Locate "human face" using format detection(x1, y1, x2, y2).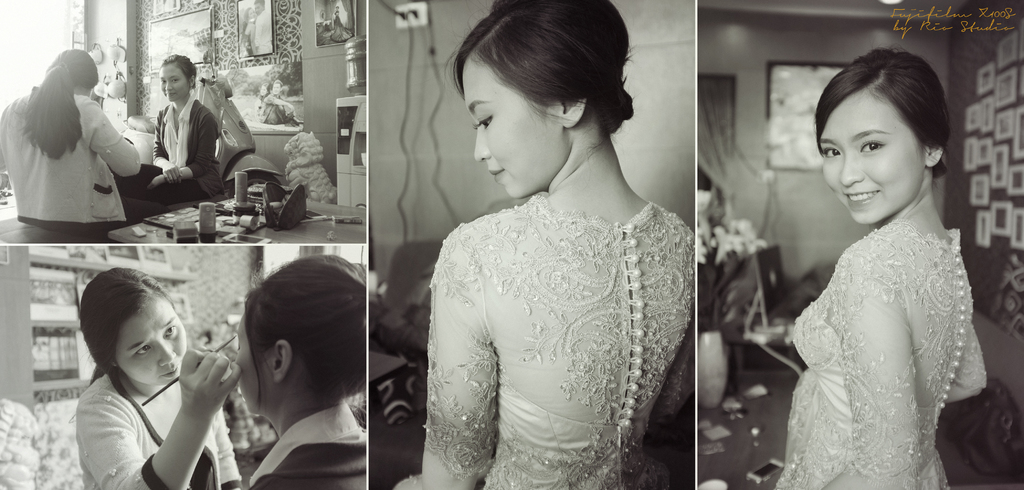
detection(823, 86, 925, 224).
